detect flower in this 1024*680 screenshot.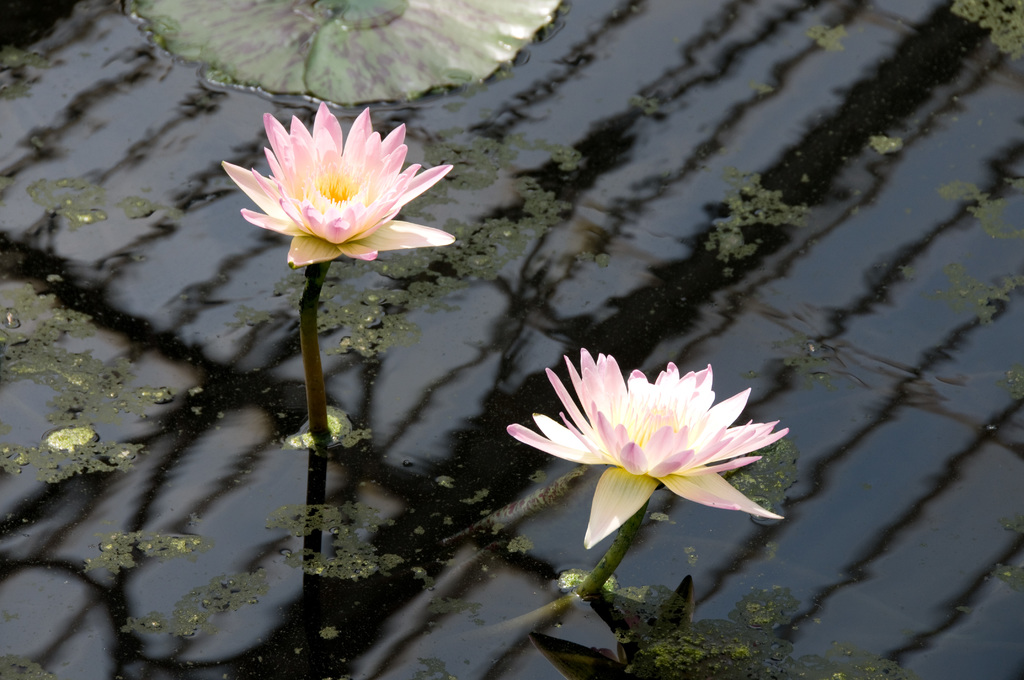
Detection: bbox=[211, 100, 470, 268].
